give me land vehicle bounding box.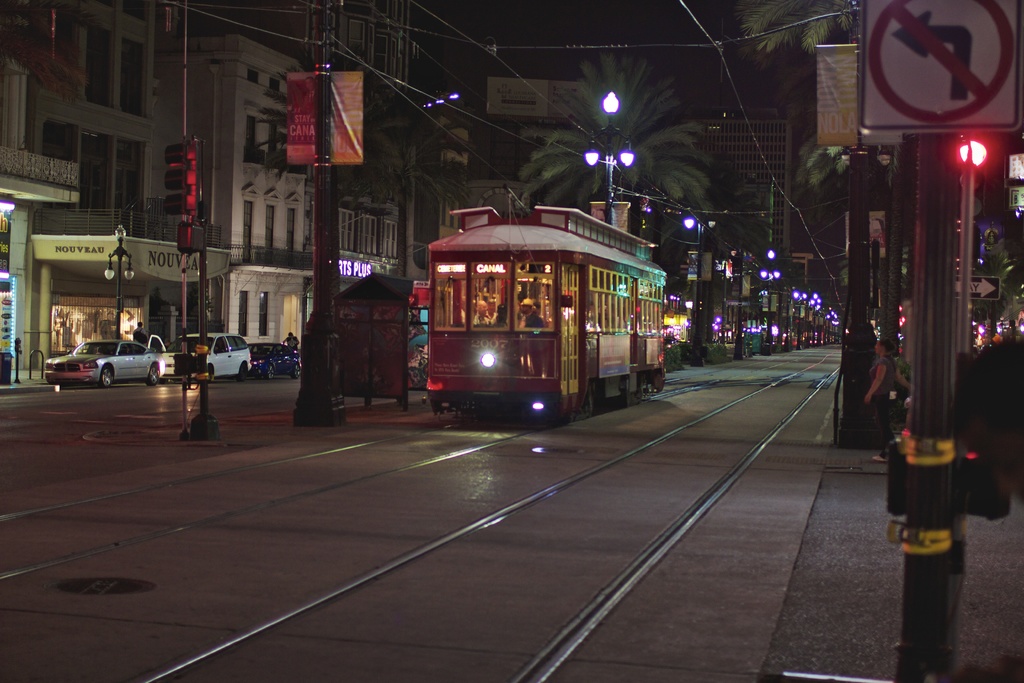
<bbox>44, 341, 164, 392</bbox>.
